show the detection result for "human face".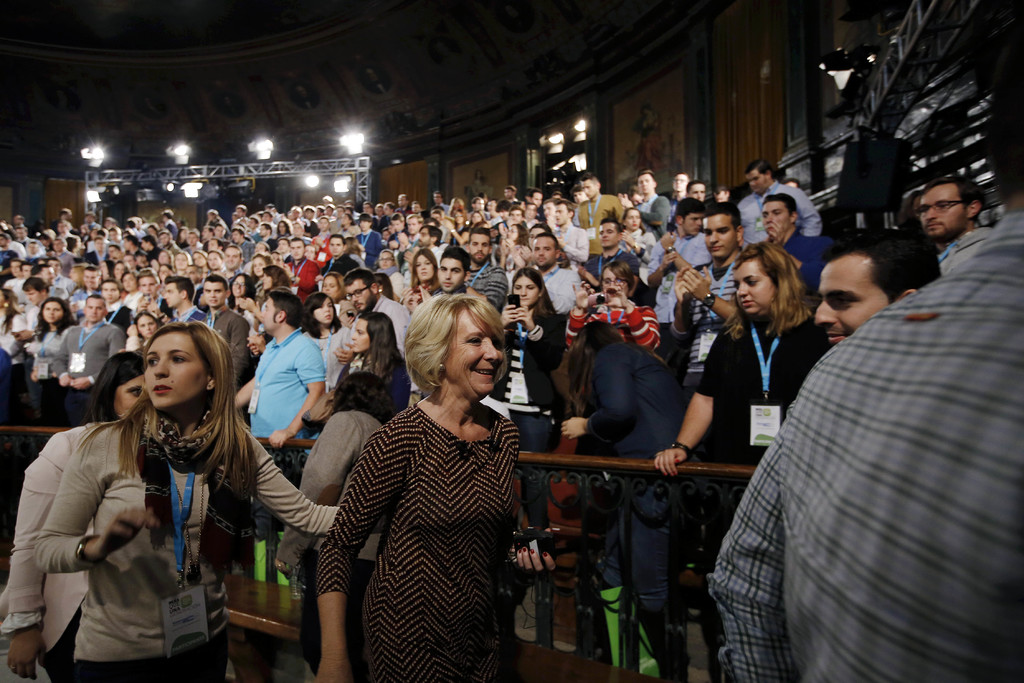
<region>360, 222, 369, 231</region>.
